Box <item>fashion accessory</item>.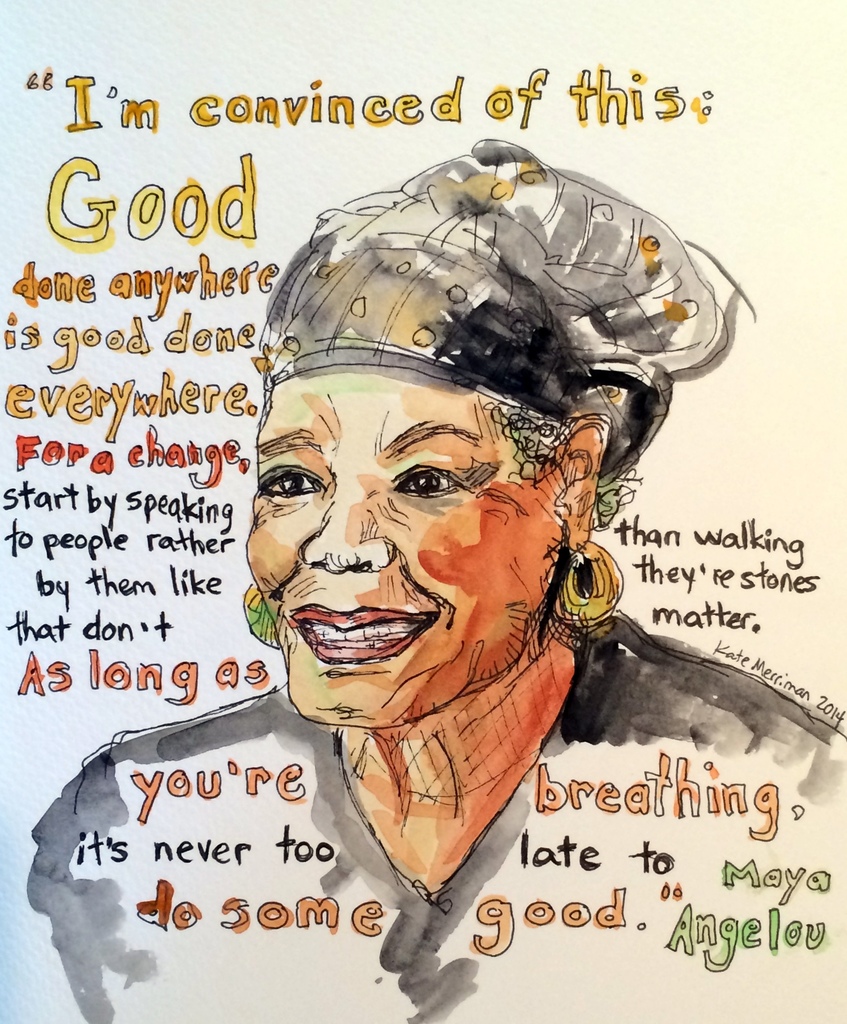
region(241, 580, 283, 650).
